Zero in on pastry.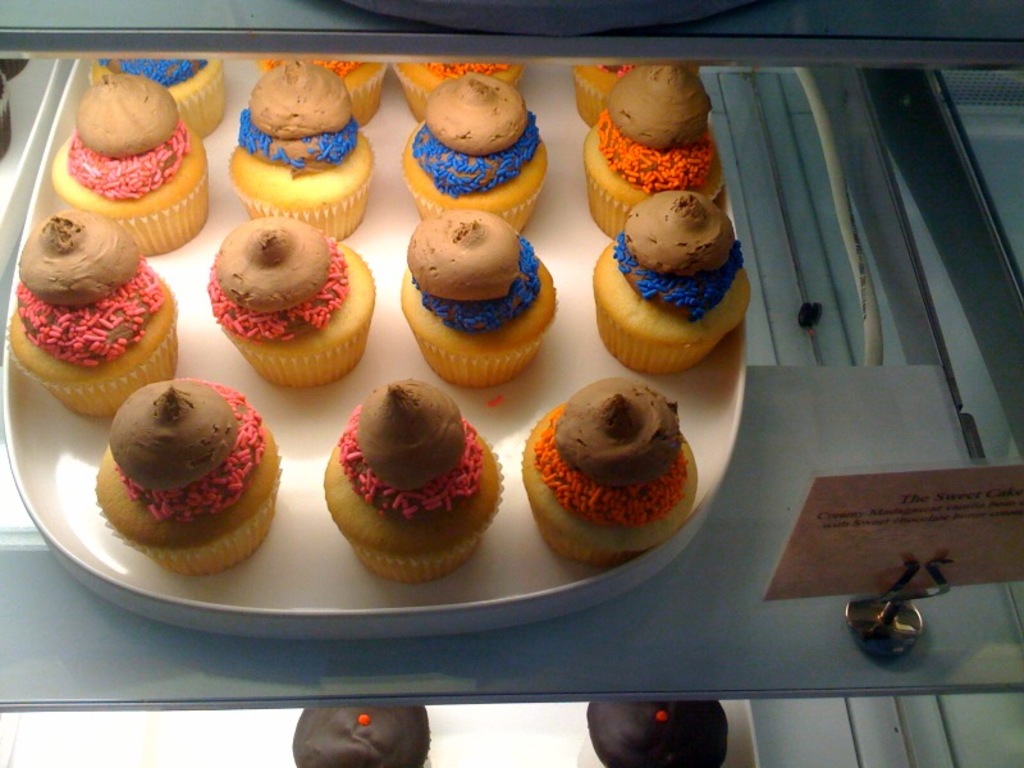
Zeroed in: Rect(54, 76, 212, 259).
